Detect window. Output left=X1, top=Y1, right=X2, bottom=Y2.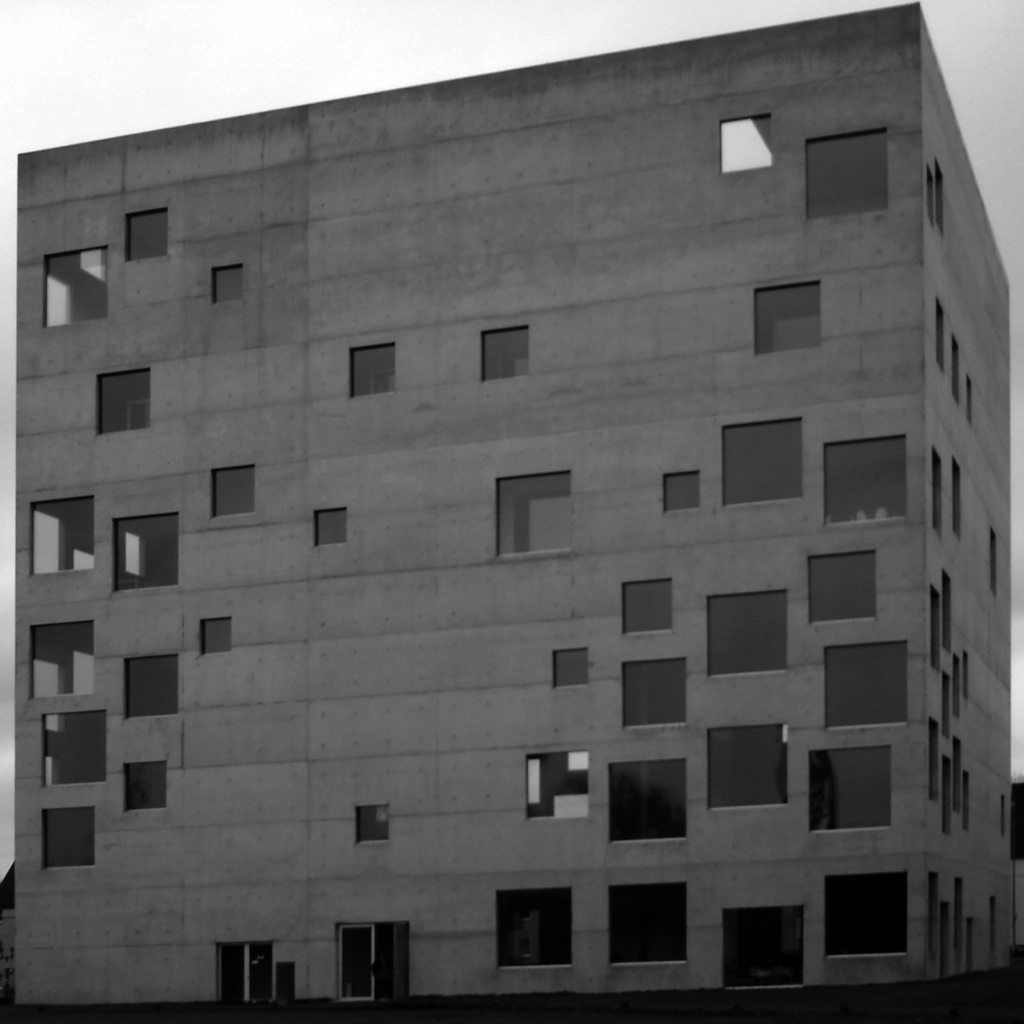
left=356, top=805, right=387, bottom=842.
